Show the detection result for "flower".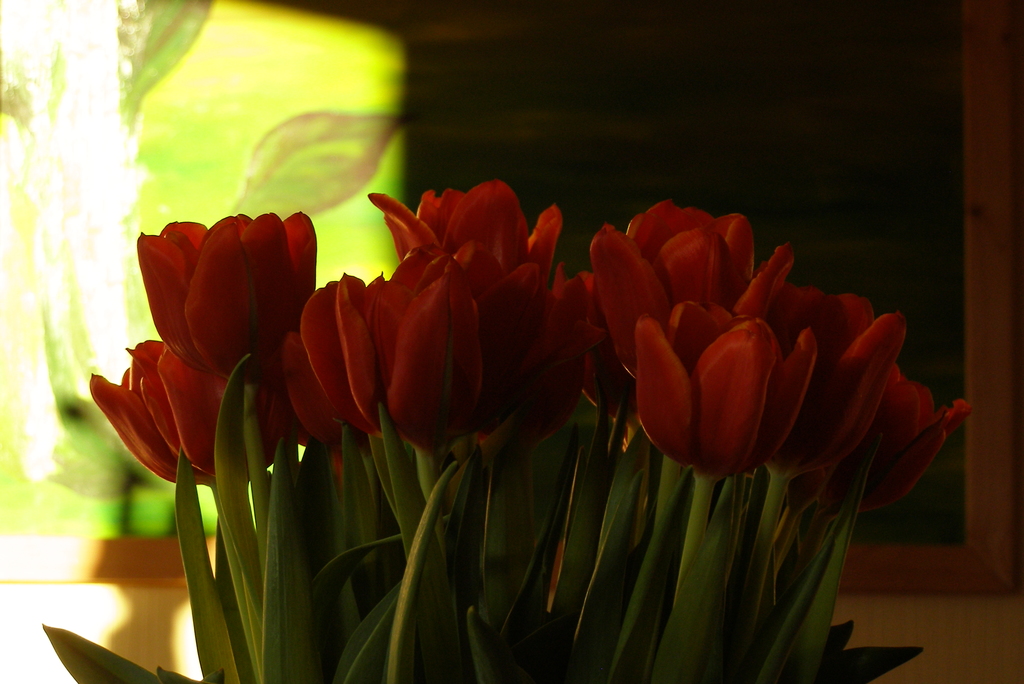
box(278, 286, 390, 423).
